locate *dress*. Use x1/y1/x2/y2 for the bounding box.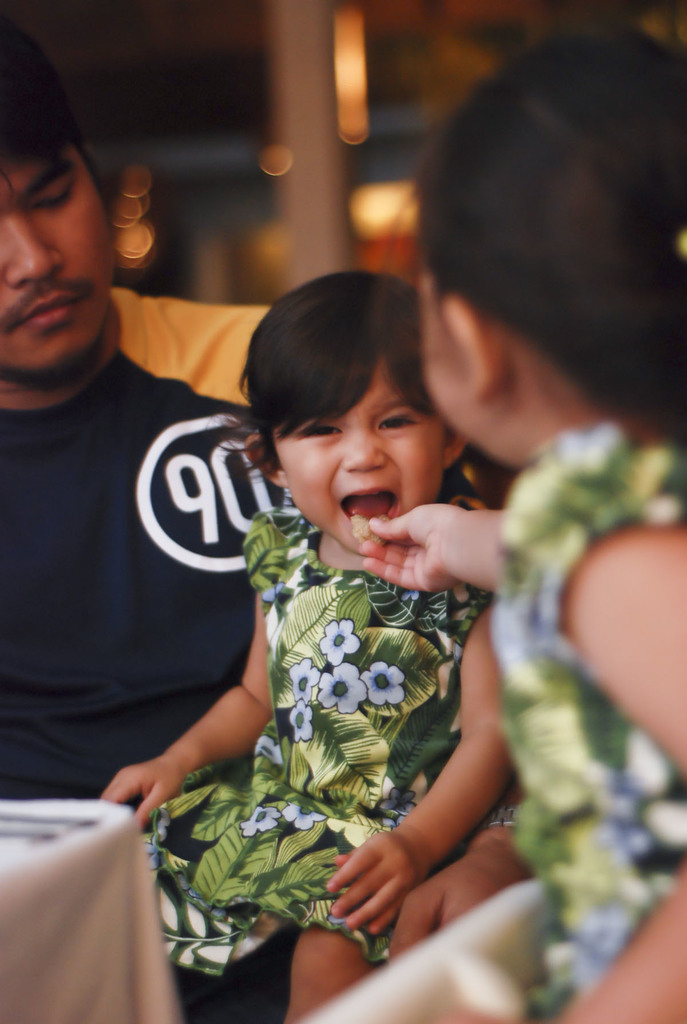
116/512/497/932.
